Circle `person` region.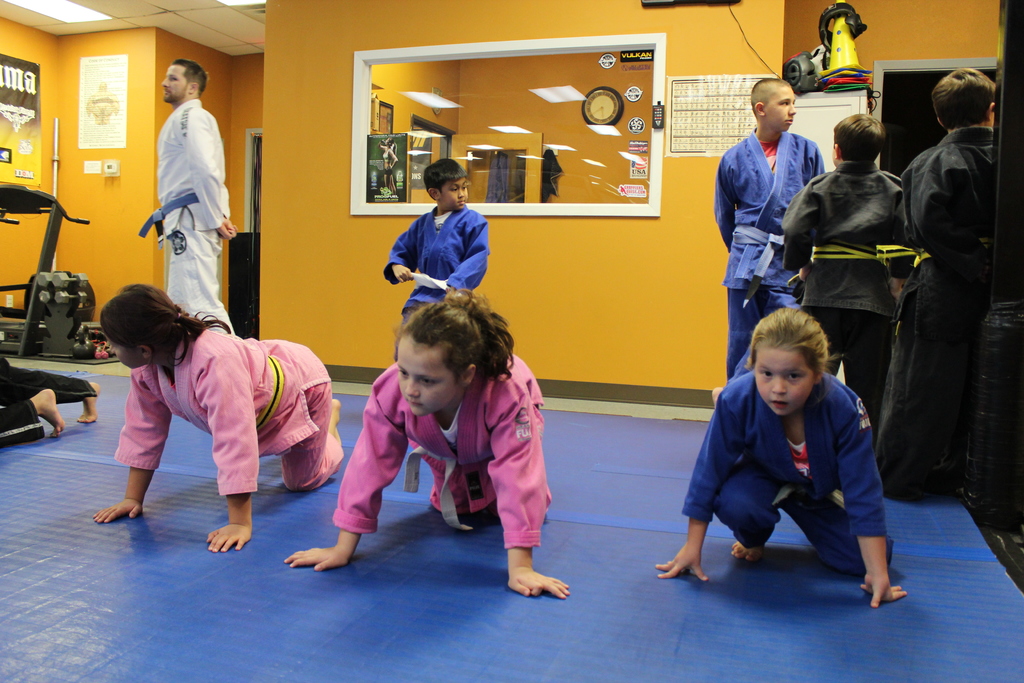
Region: l=776, t=113, r=923, b=447.
